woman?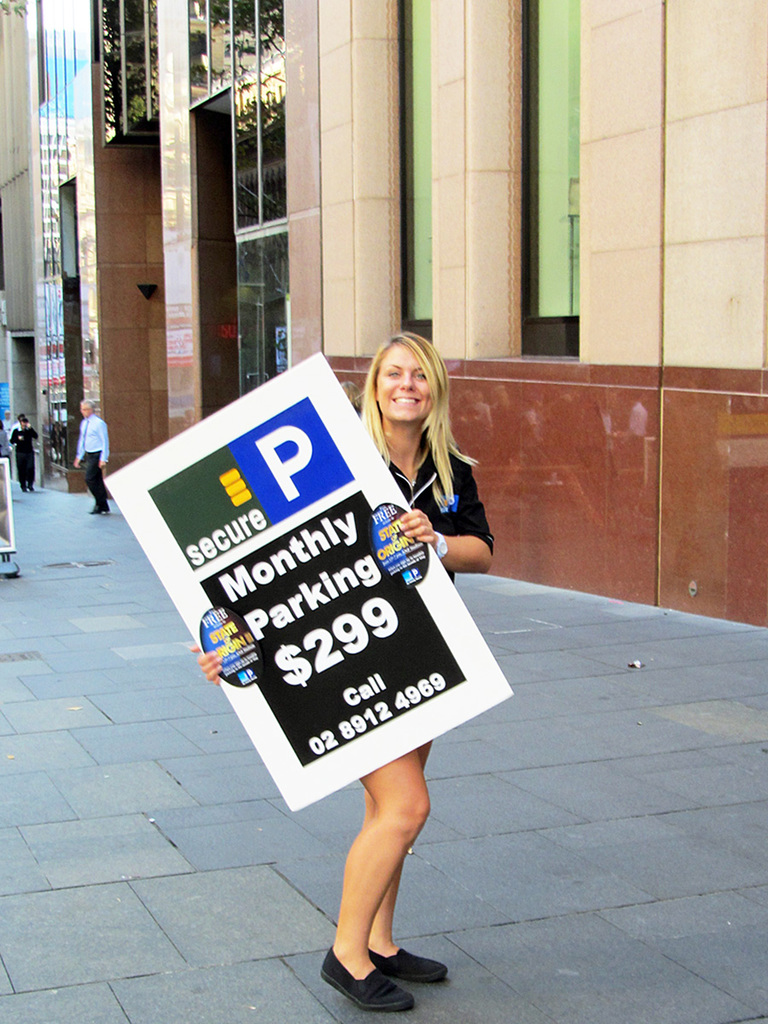
[177,331,507,1015]
